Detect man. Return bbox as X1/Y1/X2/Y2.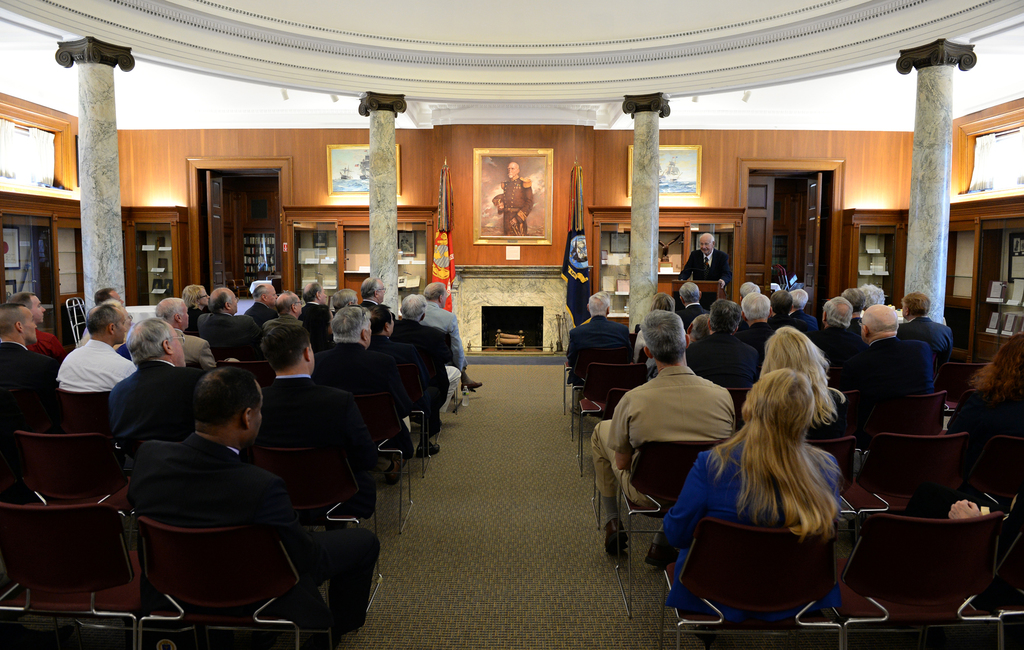
54/300/134/389.
